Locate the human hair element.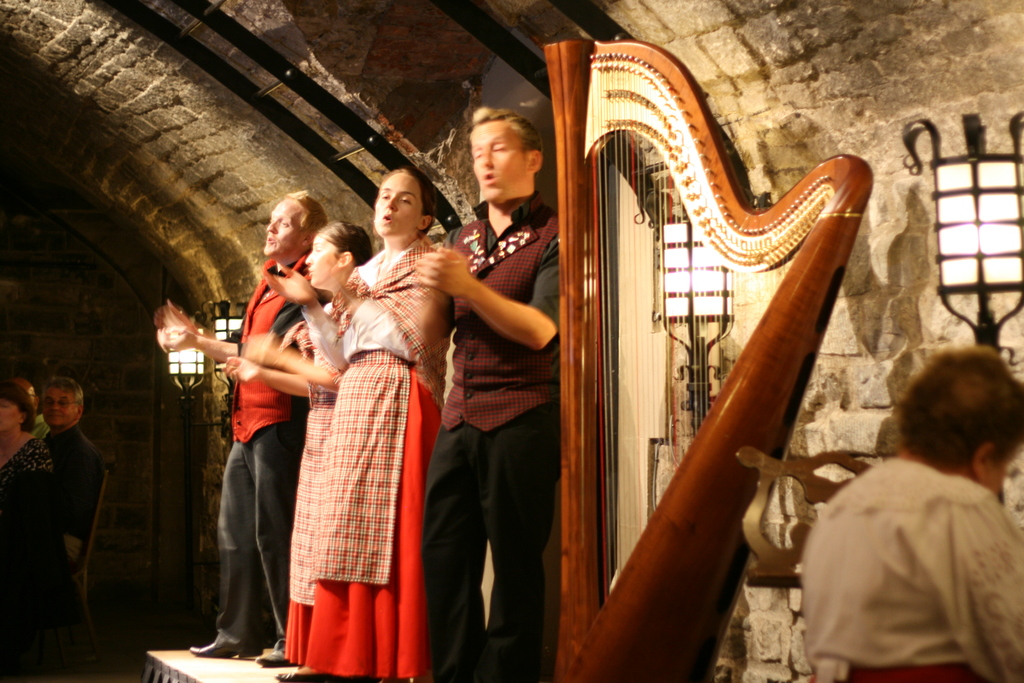
Element bbox: crop(282, 191, 328, 240).
